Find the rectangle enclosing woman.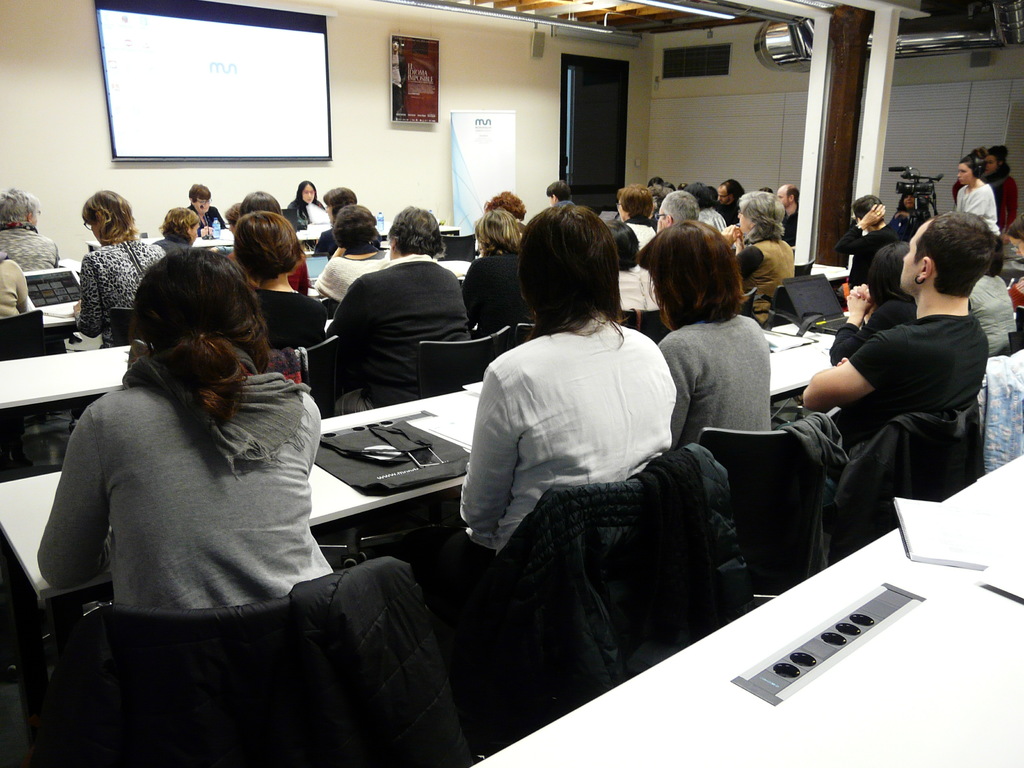
72/187/170/352.
